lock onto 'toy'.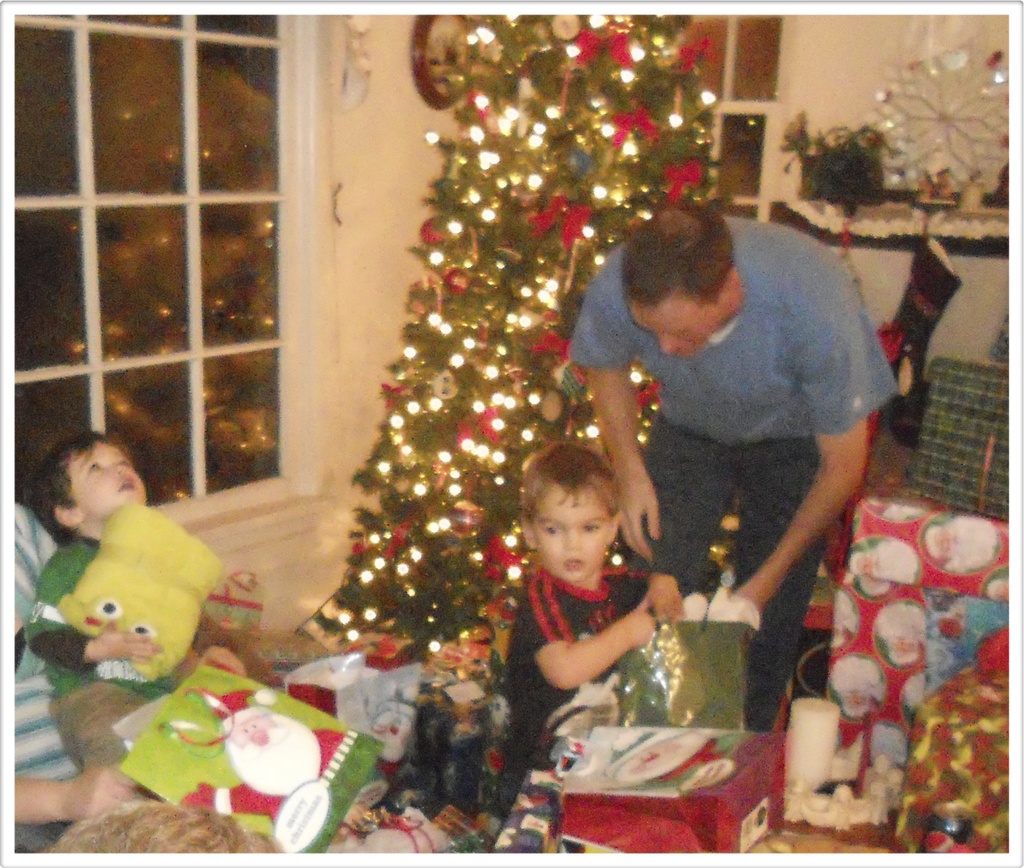
Locked: pyautogui.locateOnScreen(168, 684, 349, 848).
